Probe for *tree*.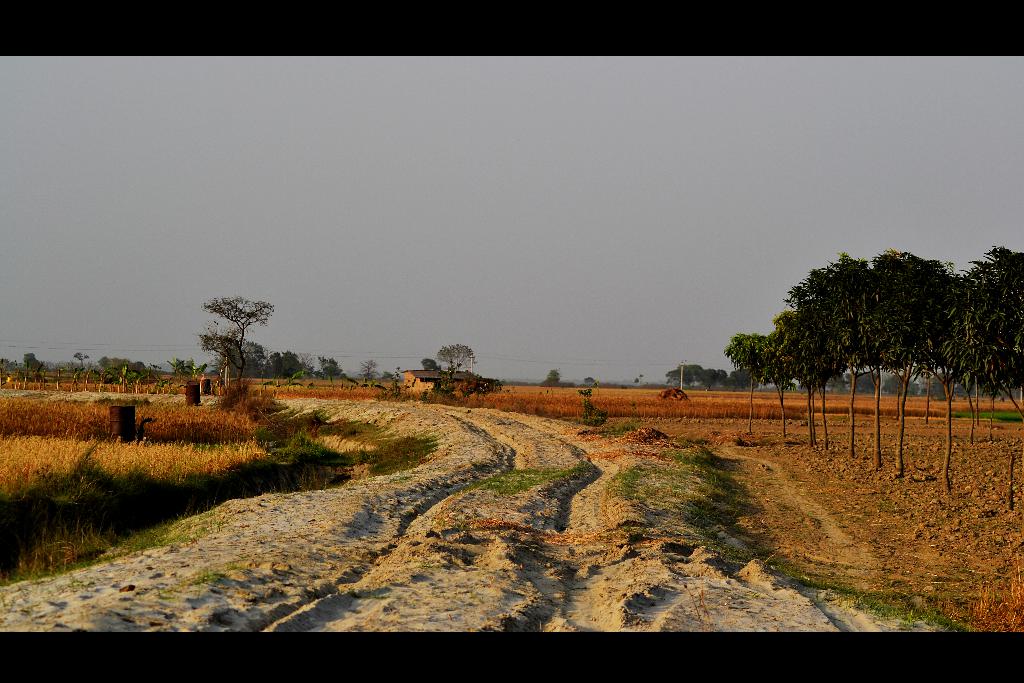
Probe result: box(543, 372, 572, 385).
